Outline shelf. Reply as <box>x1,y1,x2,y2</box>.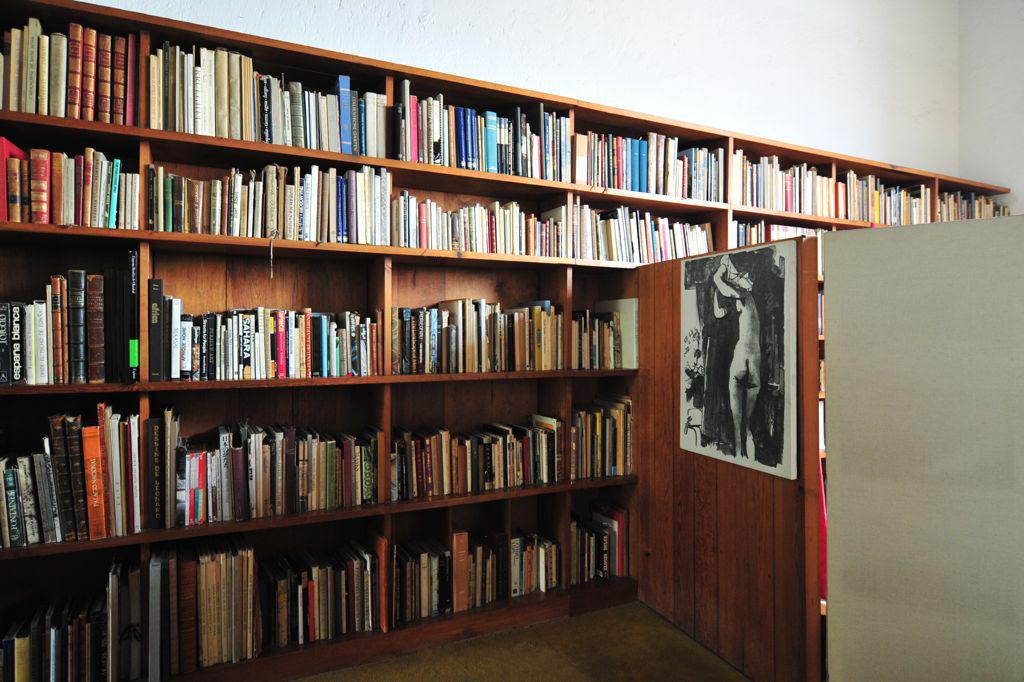
<box>821,341,832,394</box>.
